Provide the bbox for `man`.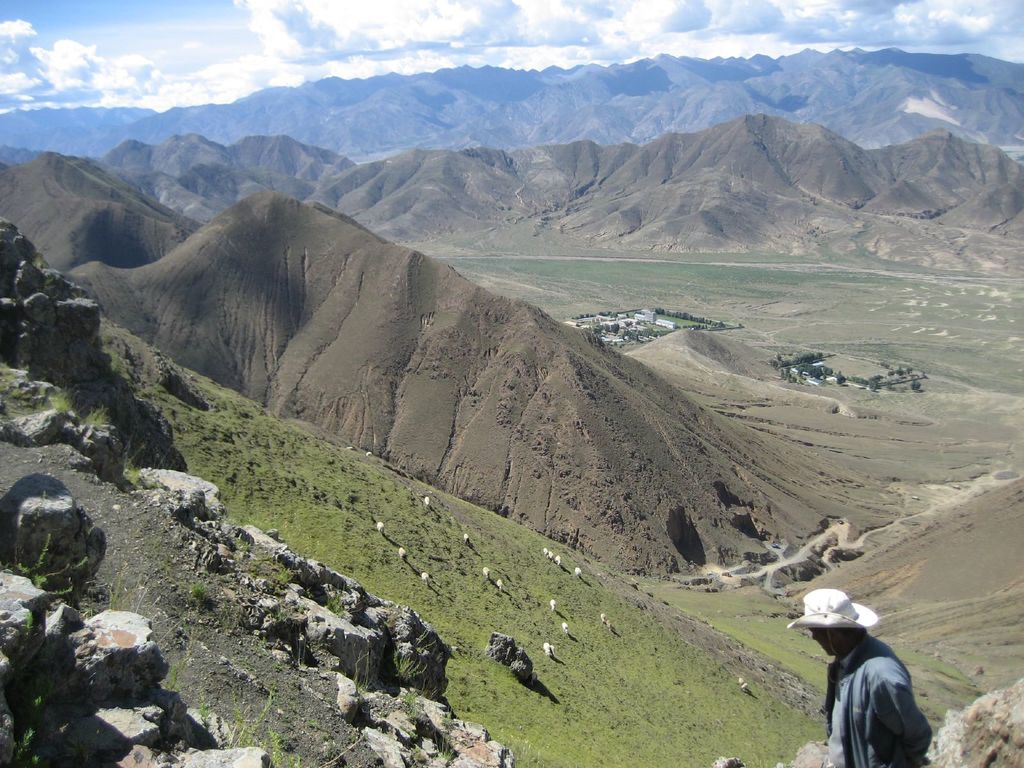
l=807, t=590, r=943, b=765.
